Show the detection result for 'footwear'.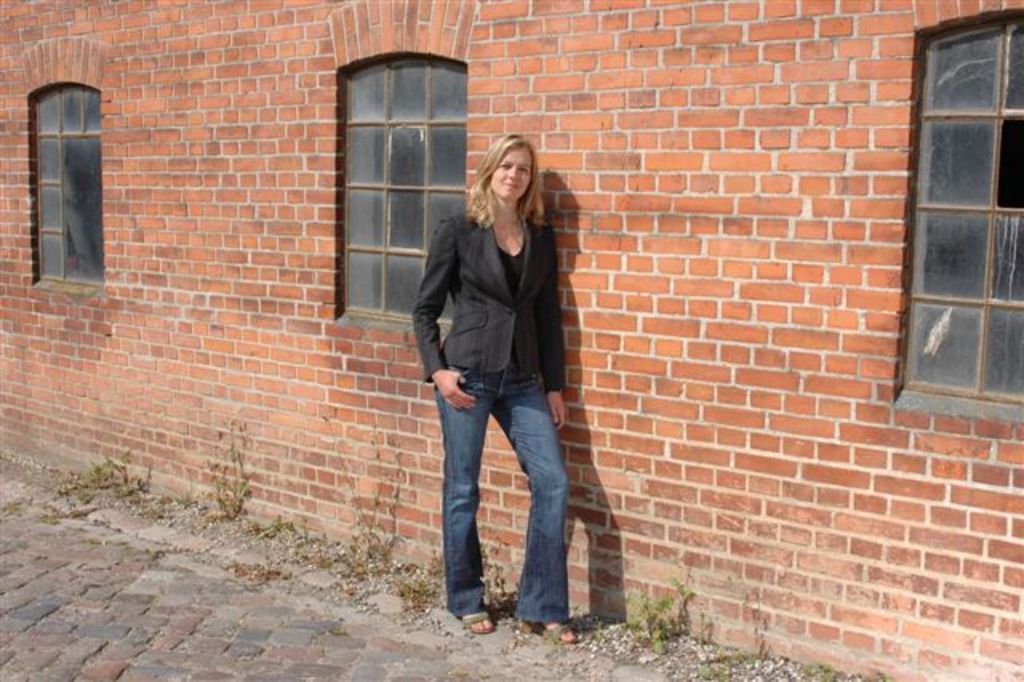
{"left": 462, "top": 615, "right": 494, "bottom": 634}.
